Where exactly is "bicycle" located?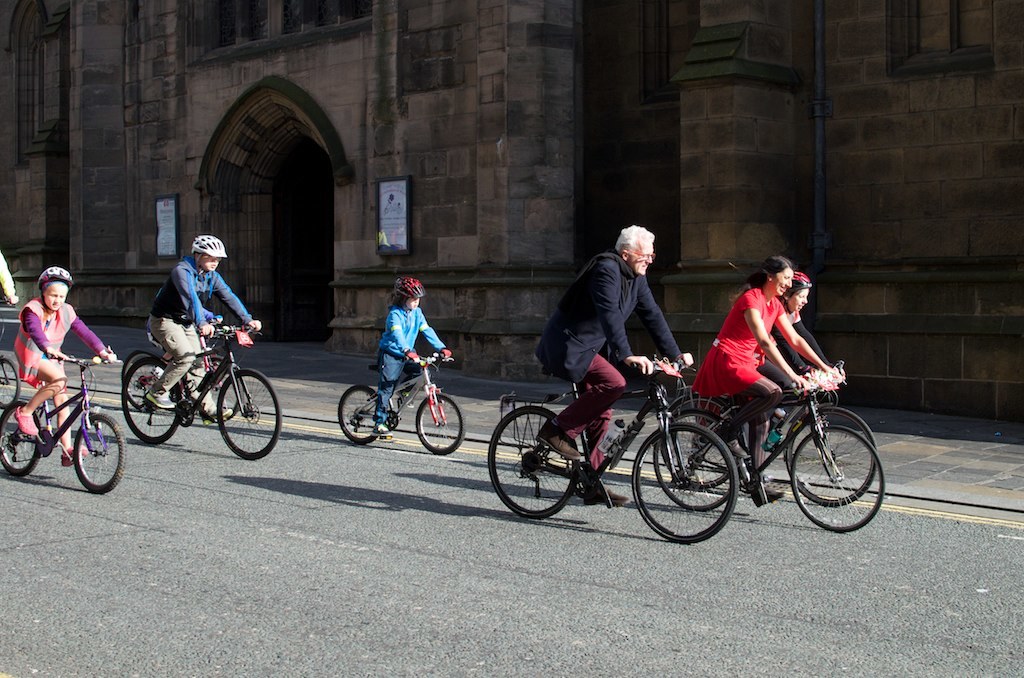
Its bounding box is box=[0, 348, 126, 501].
